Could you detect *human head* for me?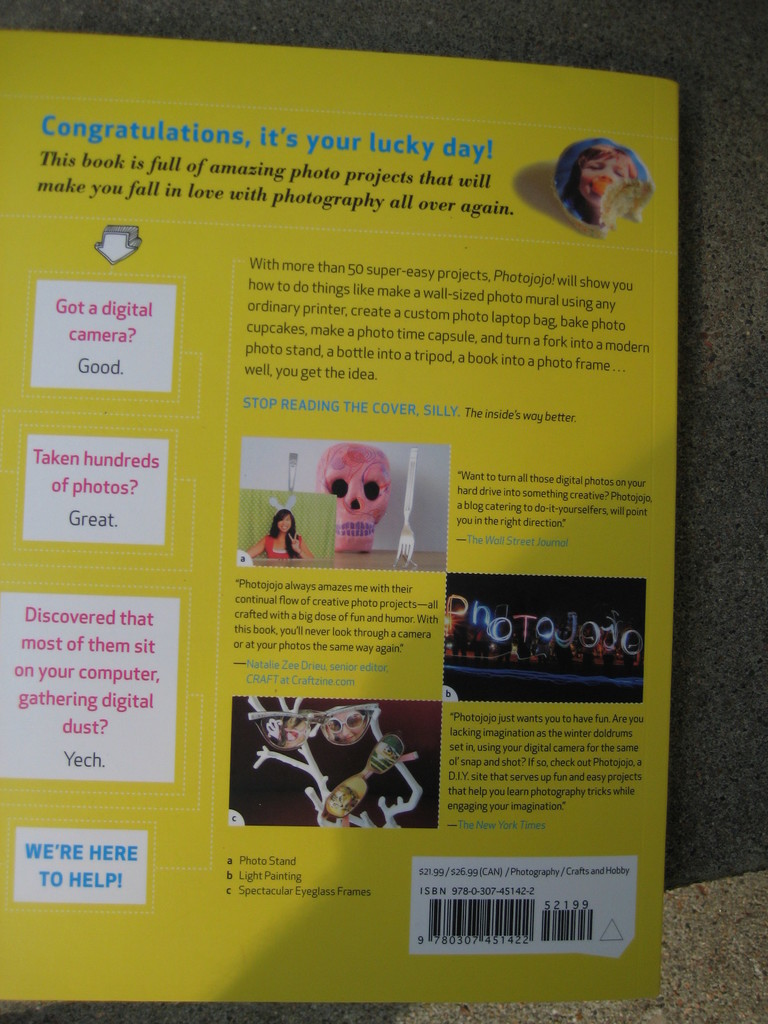
Detection result: Rect(275, 510, 289, 529).
